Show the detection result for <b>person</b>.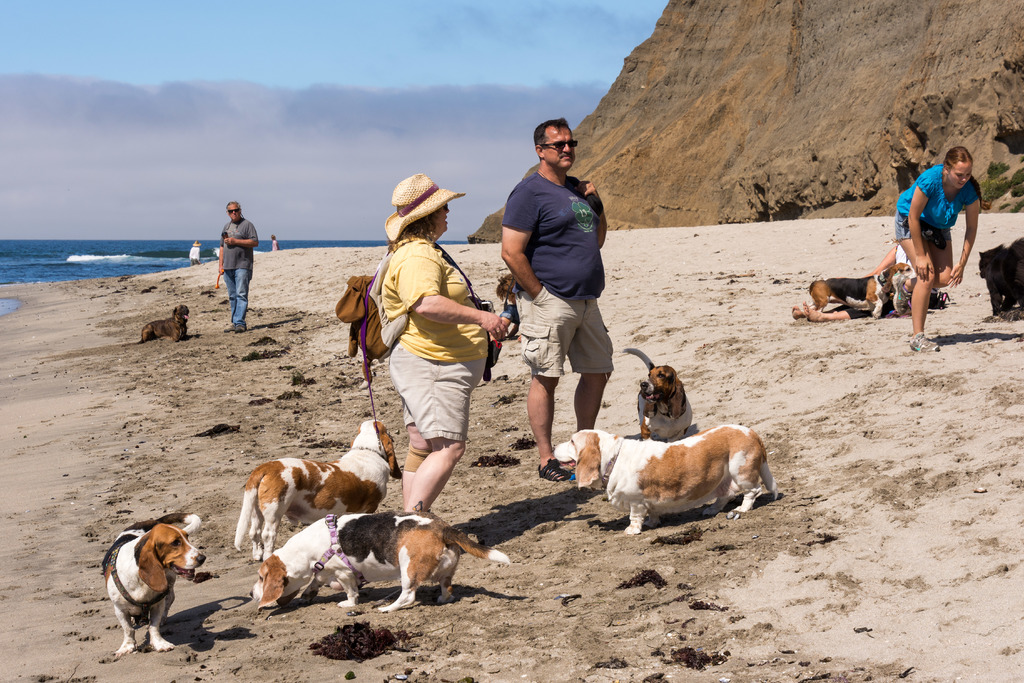
box=[372, 172, 509, 525].
